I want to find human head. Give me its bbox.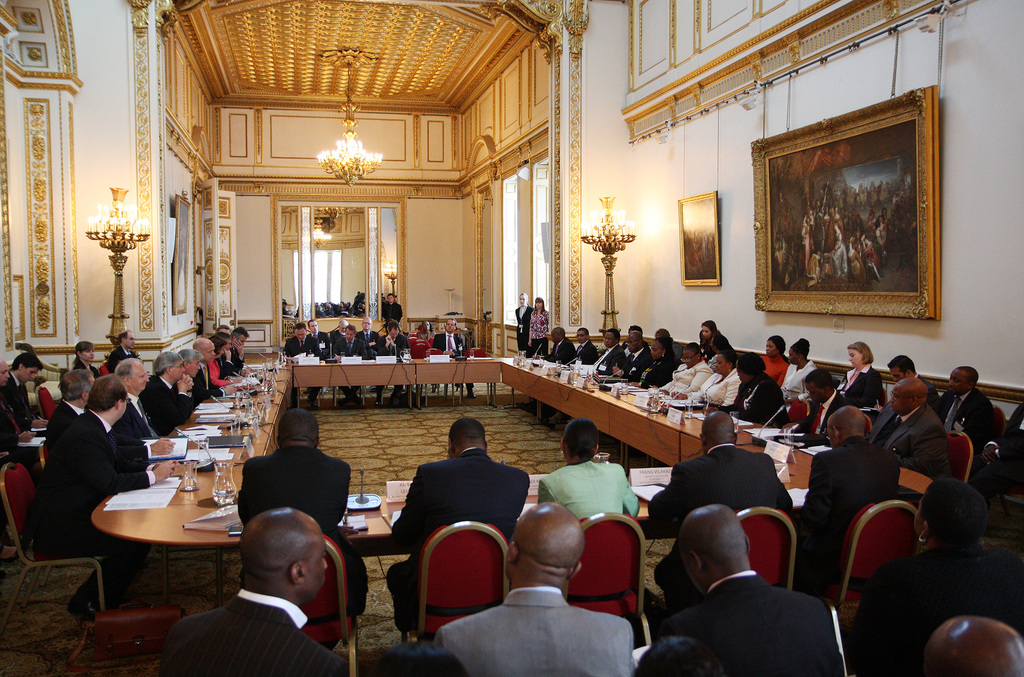
Rect(560, 418, 602, 464).
